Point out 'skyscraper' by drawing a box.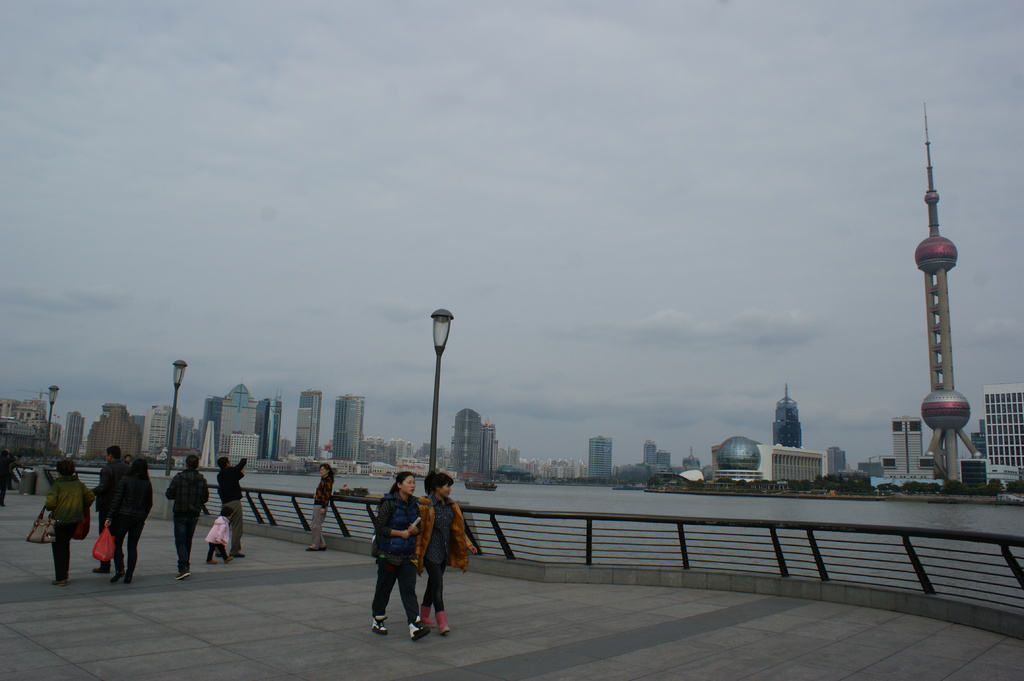
(x1=330, y1=389, x2=372, y2=461).
